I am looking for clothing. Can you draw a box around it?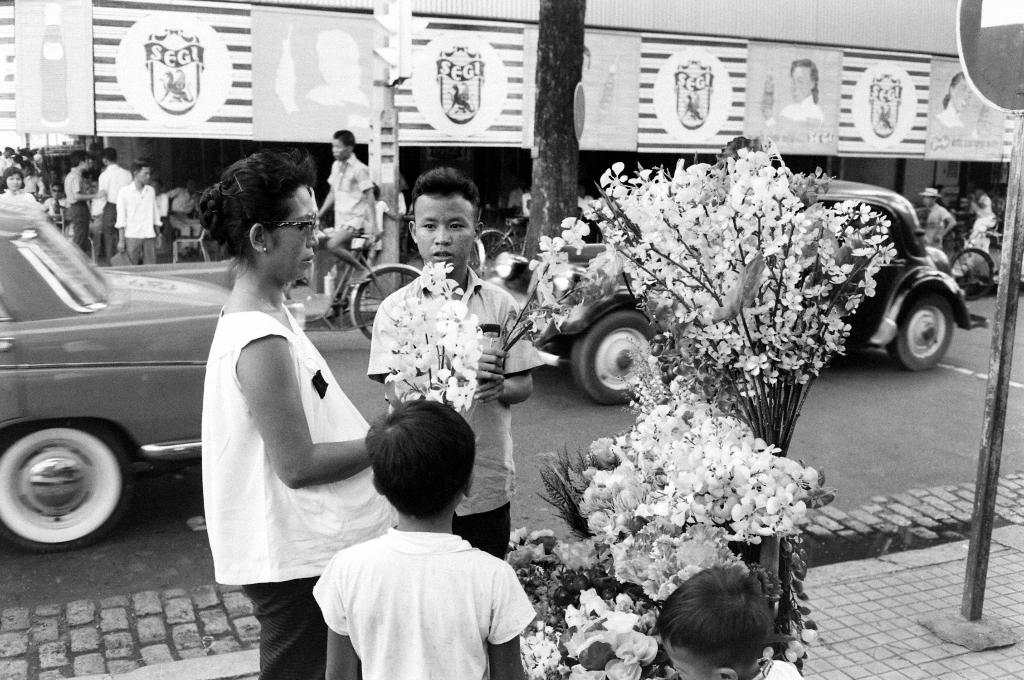
Sure, the bounding box is (left=97, top=163, right=129, bottom=257).
